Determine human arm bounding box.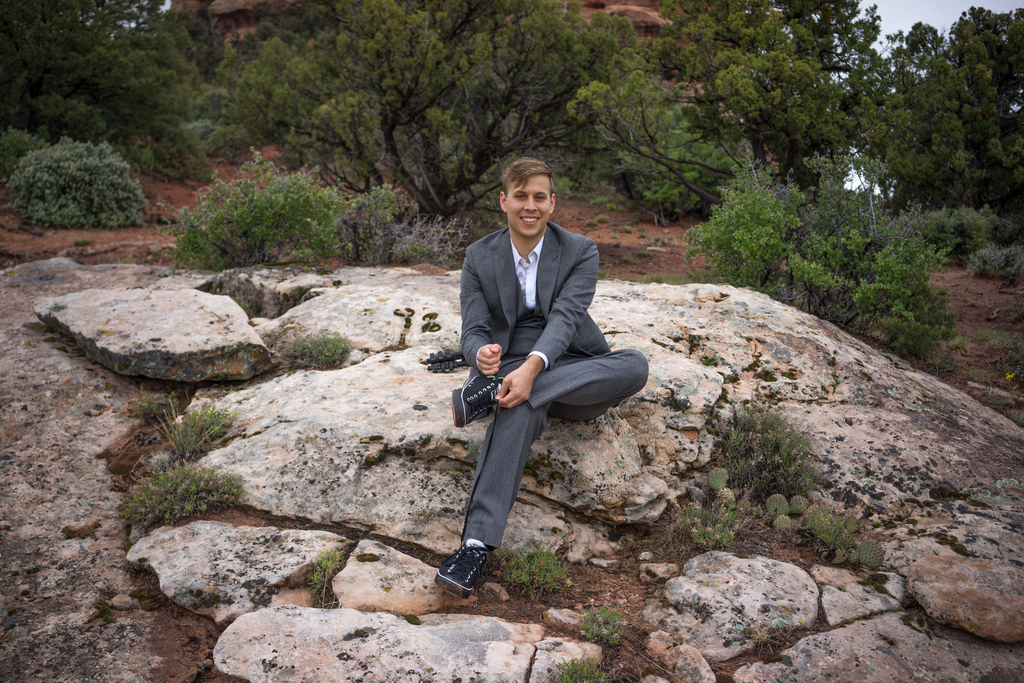
Determined: l=497, t=237, r=601, b=410.
